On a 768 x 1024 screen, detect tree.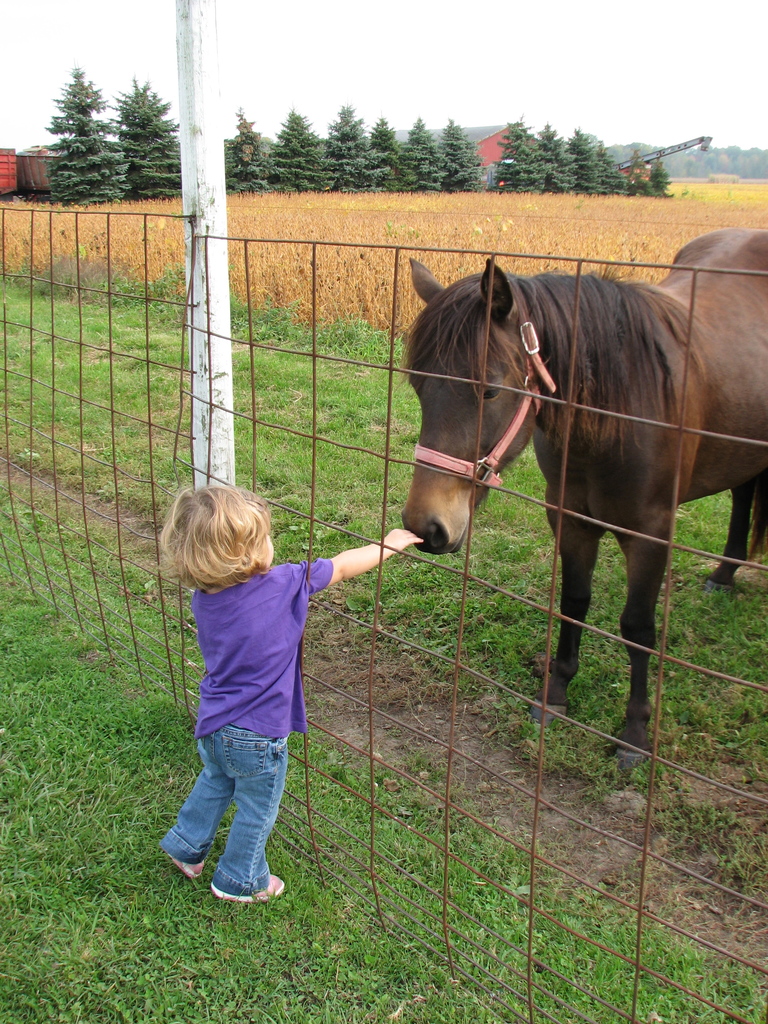
488/116/551/193.
